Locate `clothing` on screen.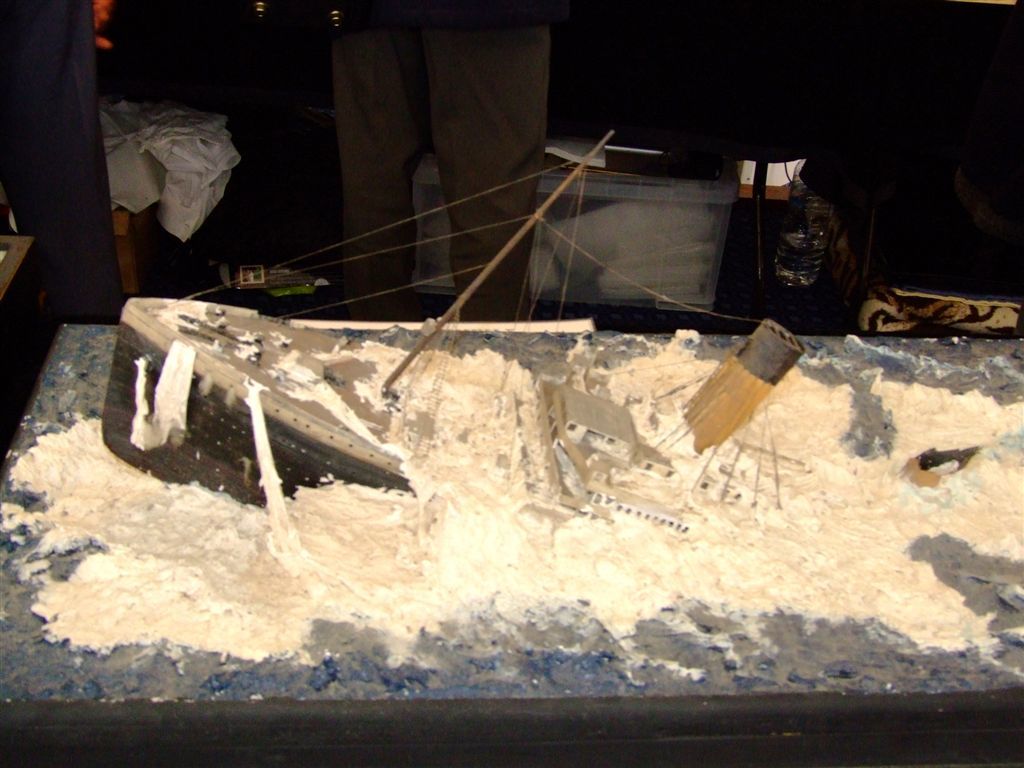
On screen at region(0, 0, 126, 322).
